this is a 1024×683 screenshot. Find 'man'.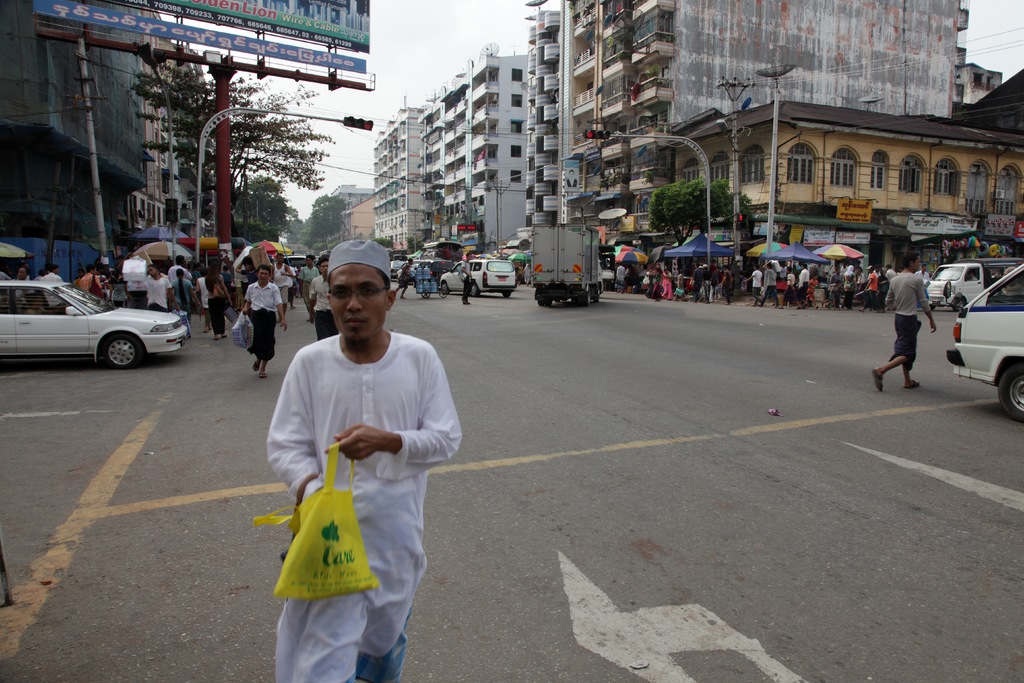
Bounding box: x1=219 y1=266 x2=234 y2=283.
